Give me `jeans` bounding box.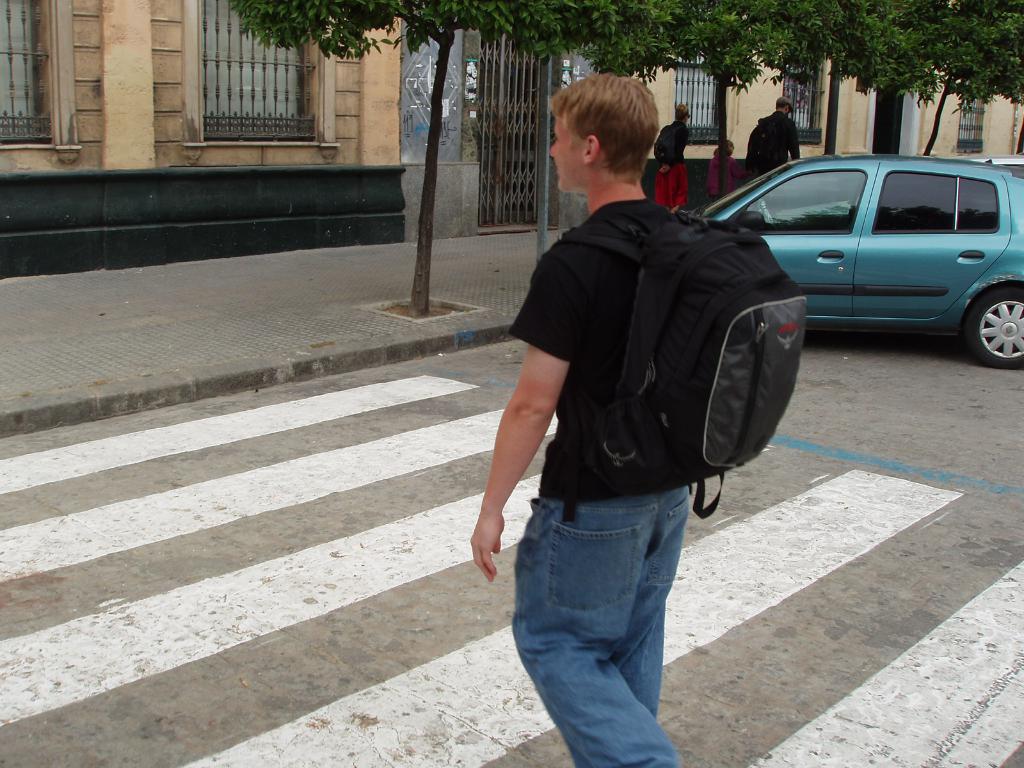
(x1=500, y1=478, x2=713, y2=759).
